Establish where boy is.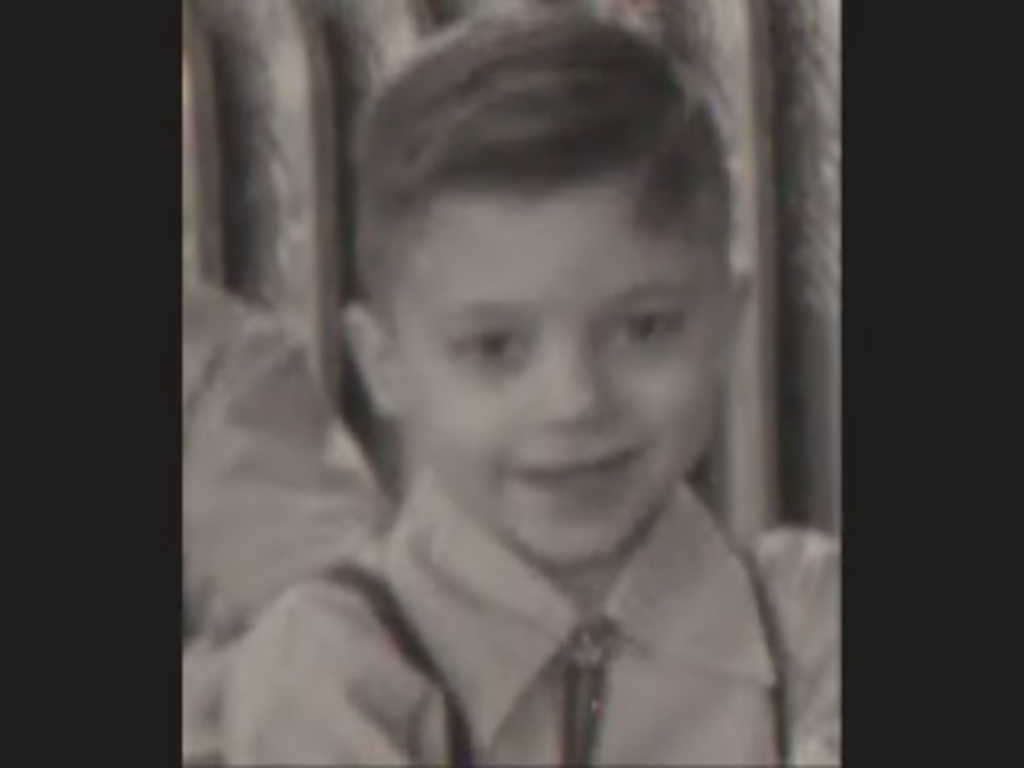
Established at (left=214, top=0, right=842, bottom=765).
